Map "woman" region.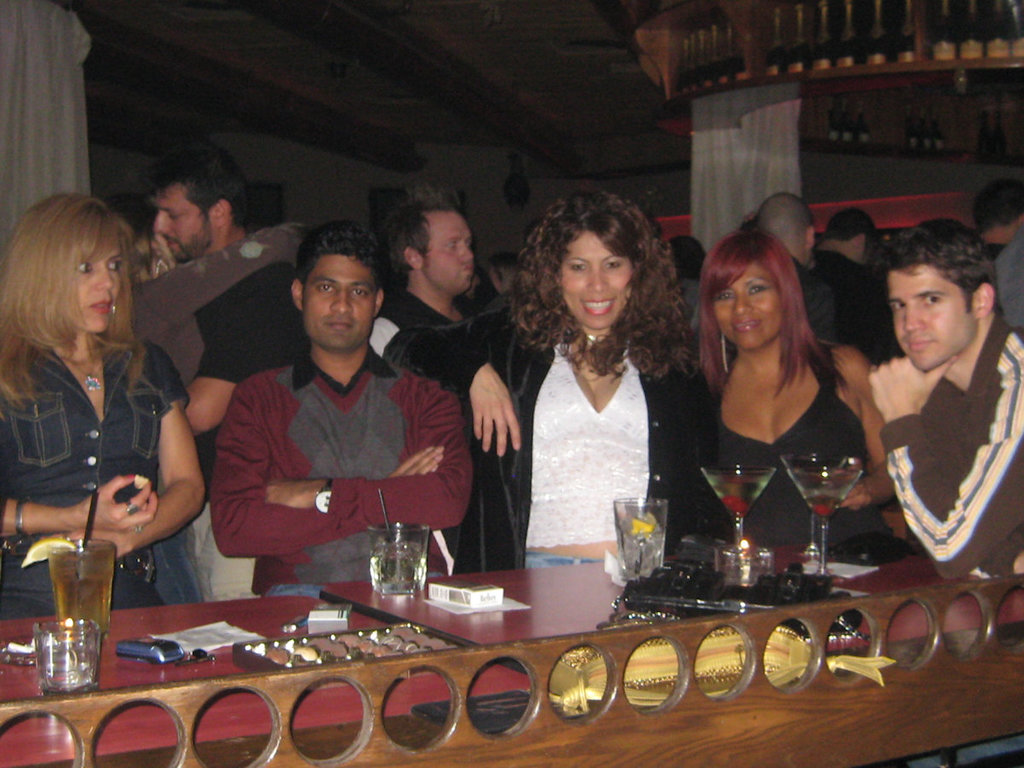
Mapped to (left=481, top=205, right=694, bottom=602).
